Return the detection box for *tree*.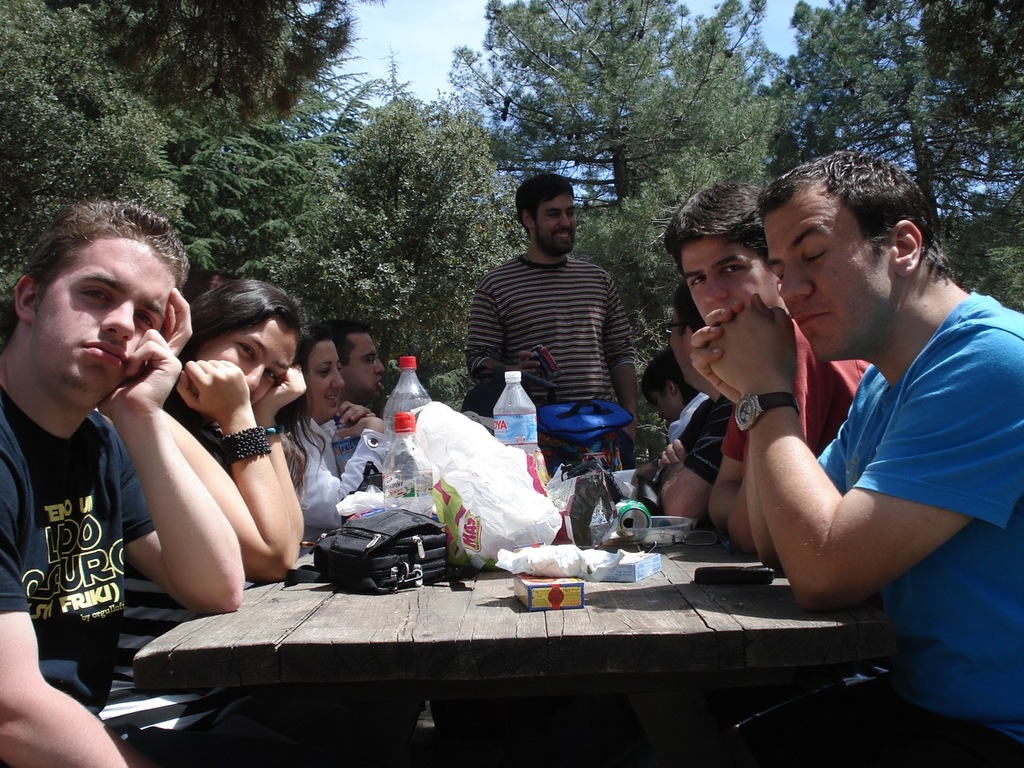
{"left": 255, "top": 86, "right": 535, "bottom": 355}.
